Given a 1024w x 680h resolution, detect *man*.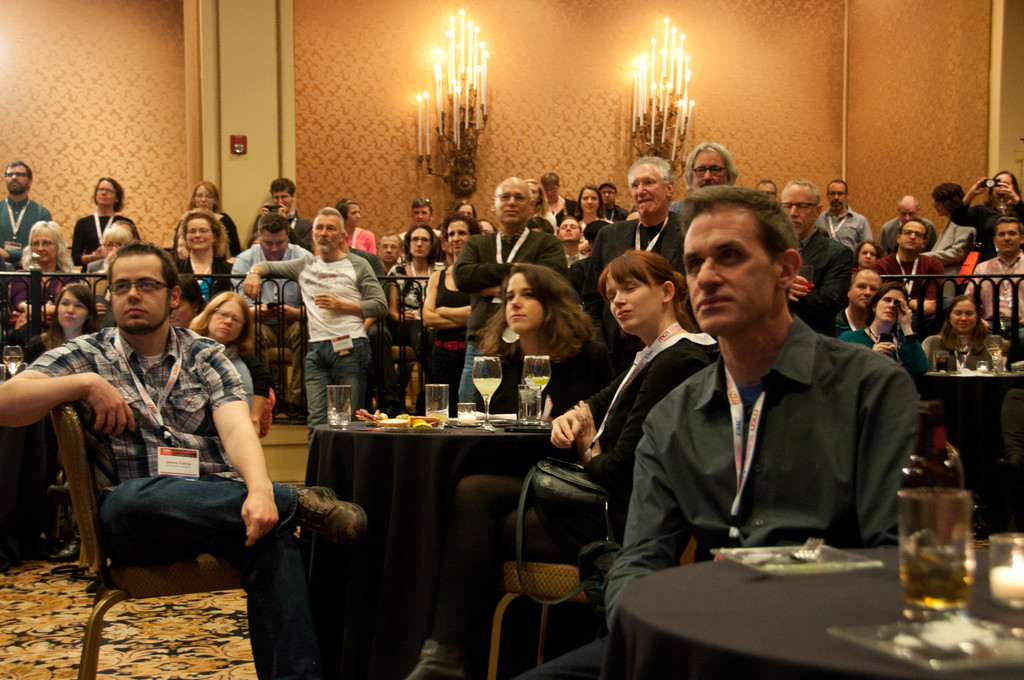
0,161,53,270.
